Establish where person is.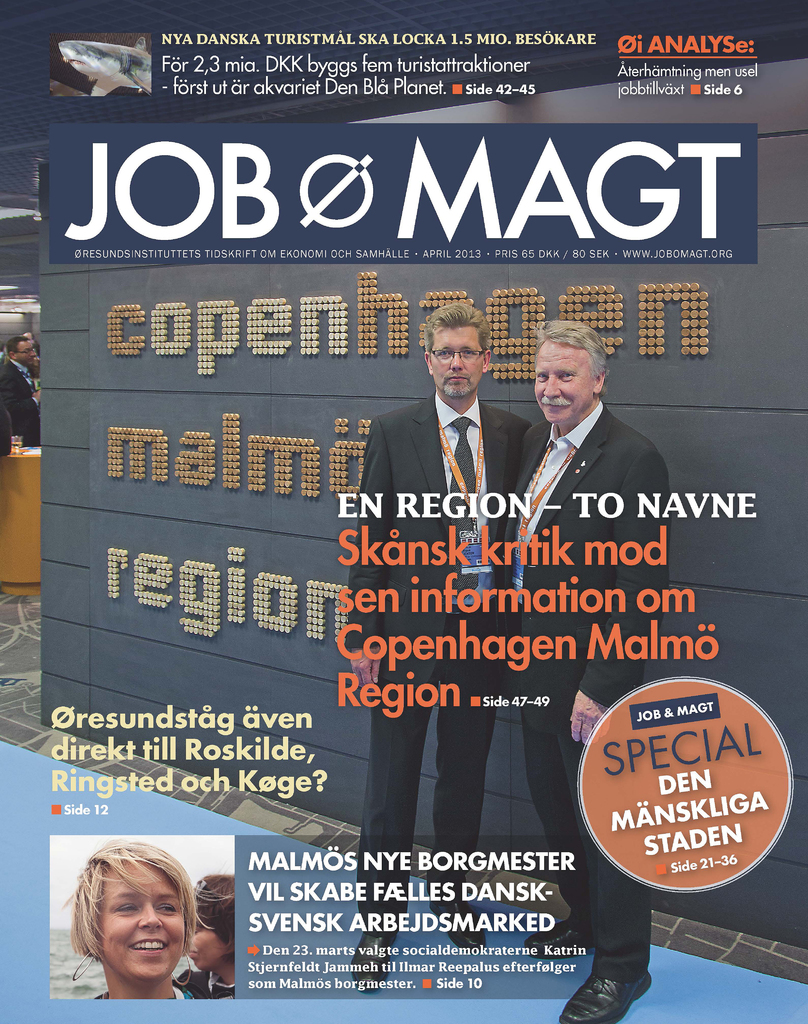
Established at [505,321,672,1023].
